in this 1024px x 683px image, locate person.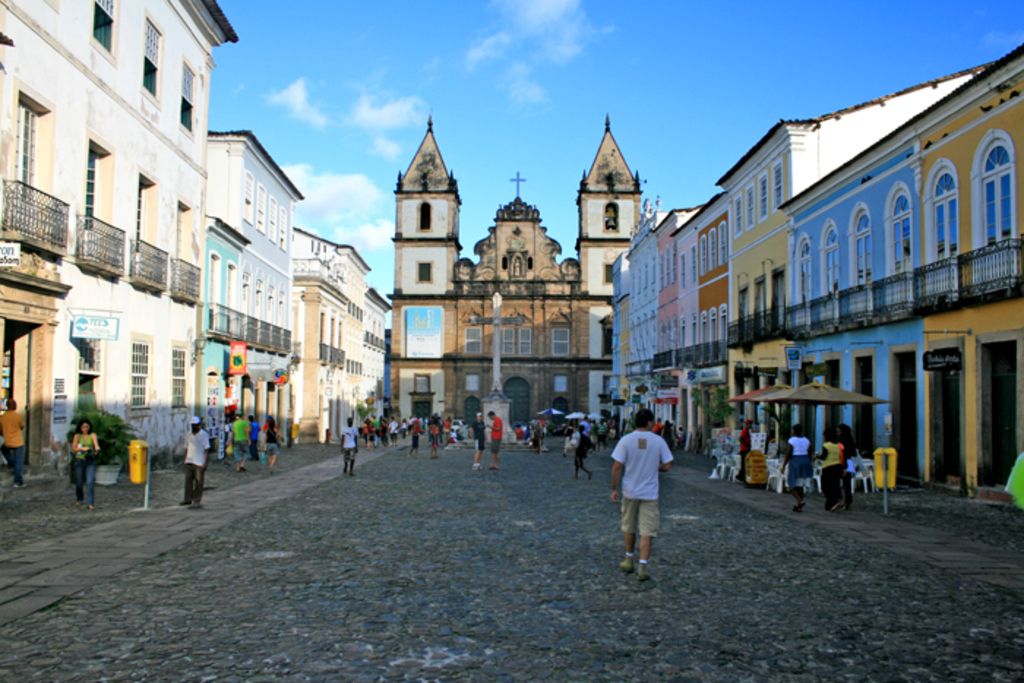
Bounding box: box=[335, 412, 363, 477].
